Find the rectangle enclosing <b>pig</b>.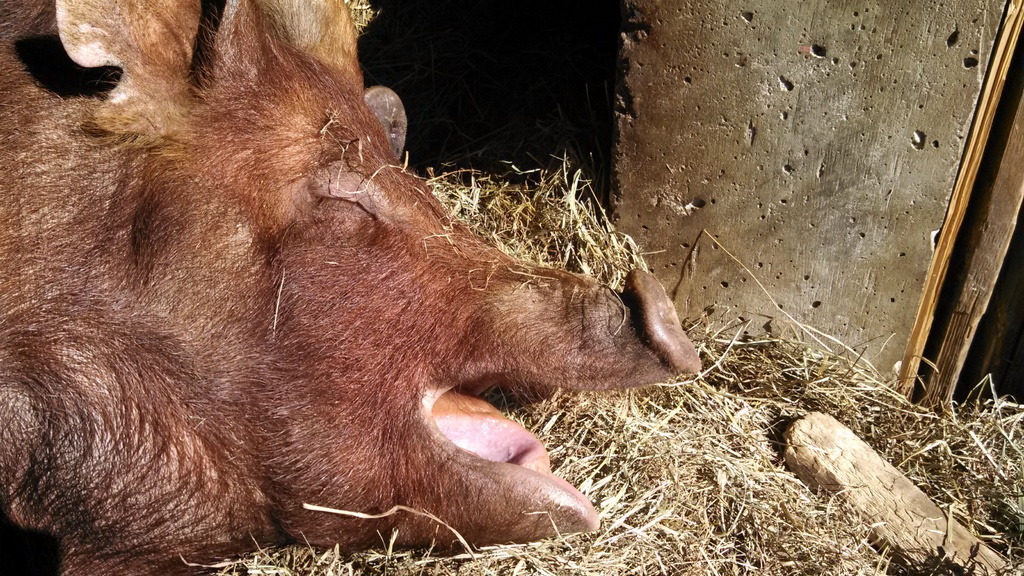
bbox(0, 0, 703, 575).
